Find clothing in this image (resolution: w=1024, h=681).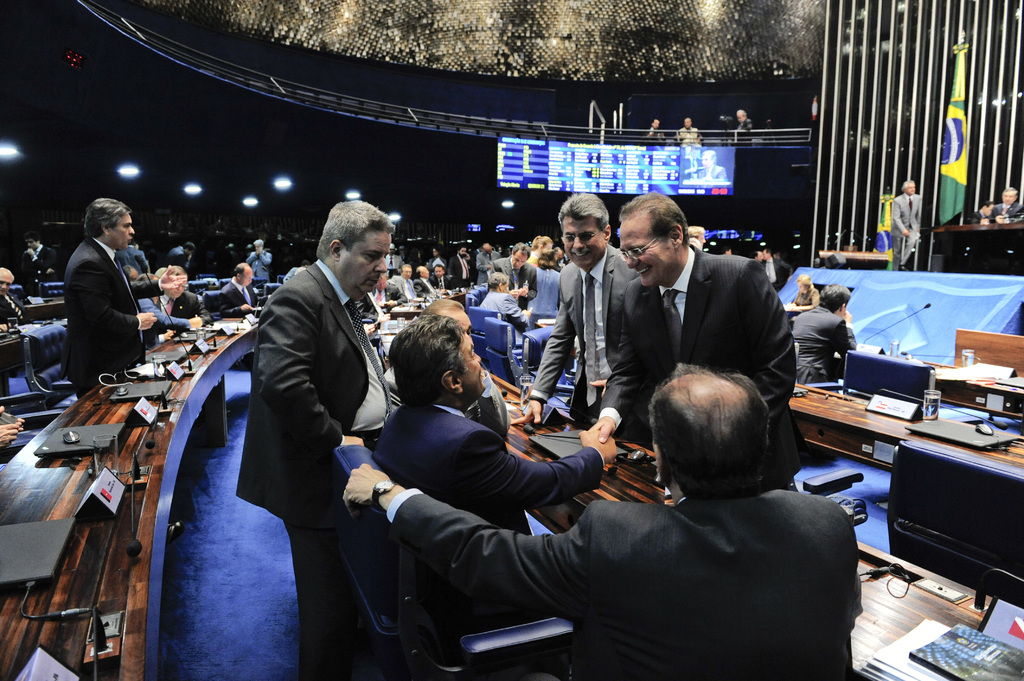
[383, 405, 617, 648].
